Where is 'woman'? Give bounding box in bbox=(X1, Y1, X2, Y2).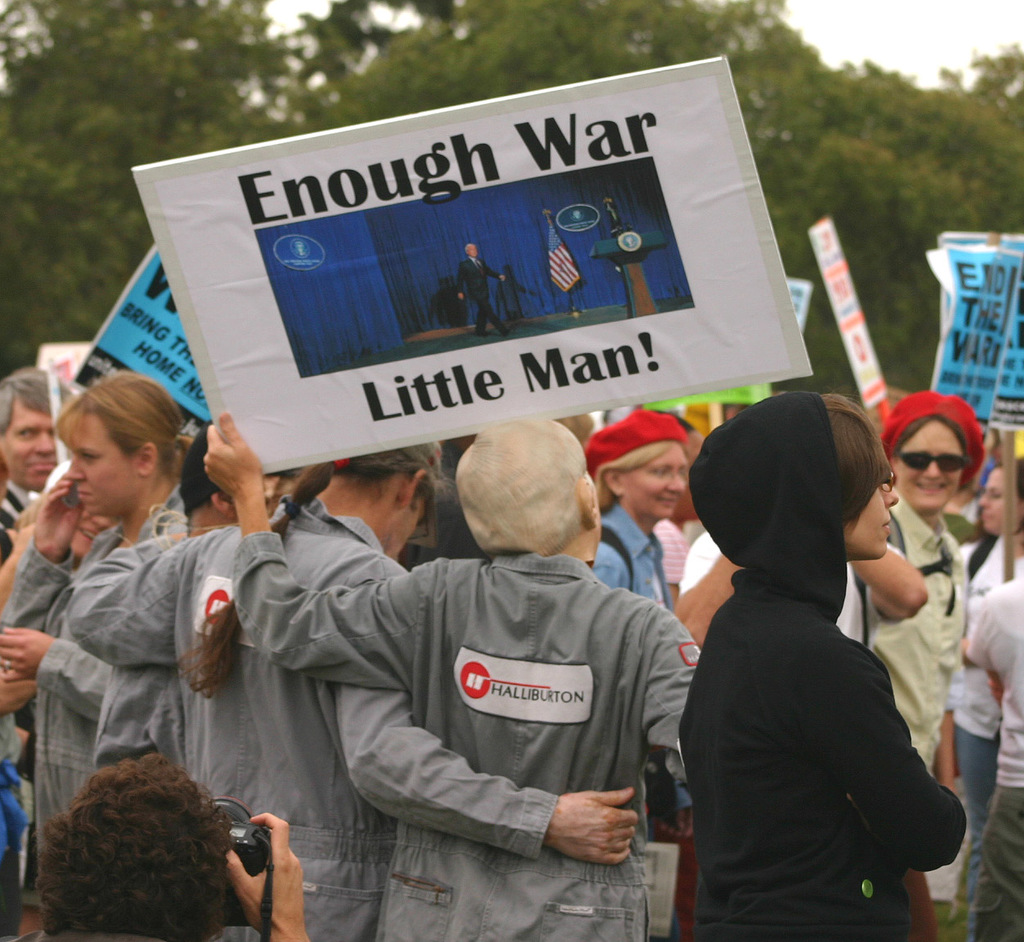
bbox=(877, 394, 986, 792).
